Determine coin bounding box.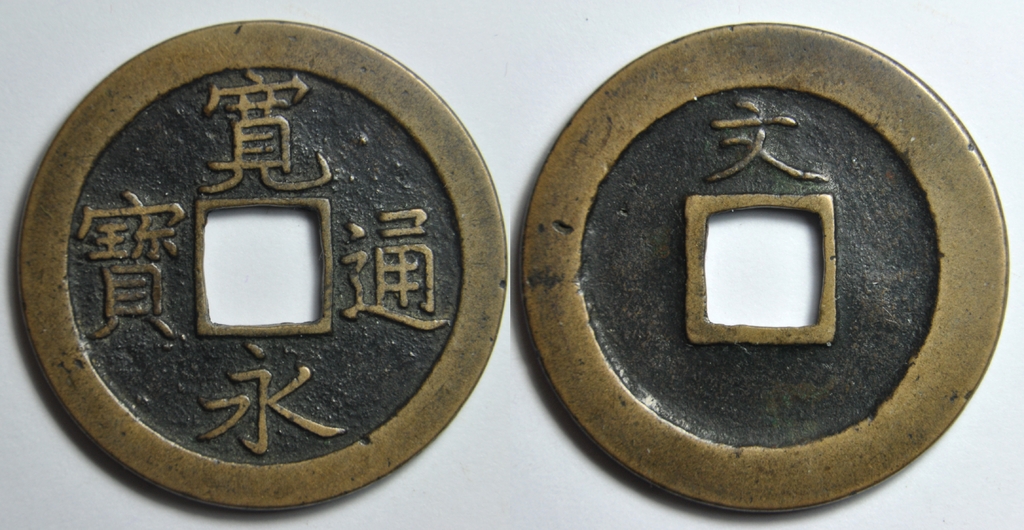
Determined: <bbox>518, 15, 1015, 515</bbox>.
